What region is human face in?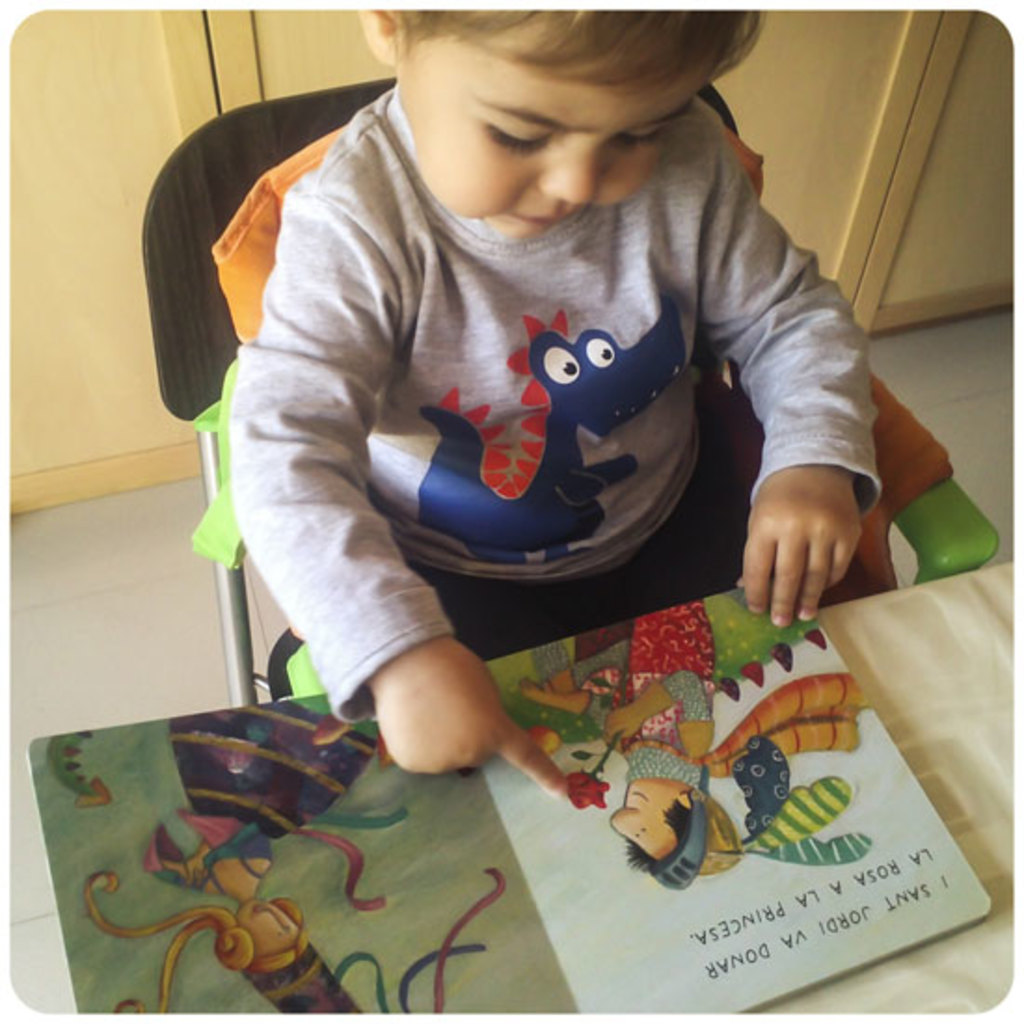
left=398, top=11, right=721, bottom=236.
